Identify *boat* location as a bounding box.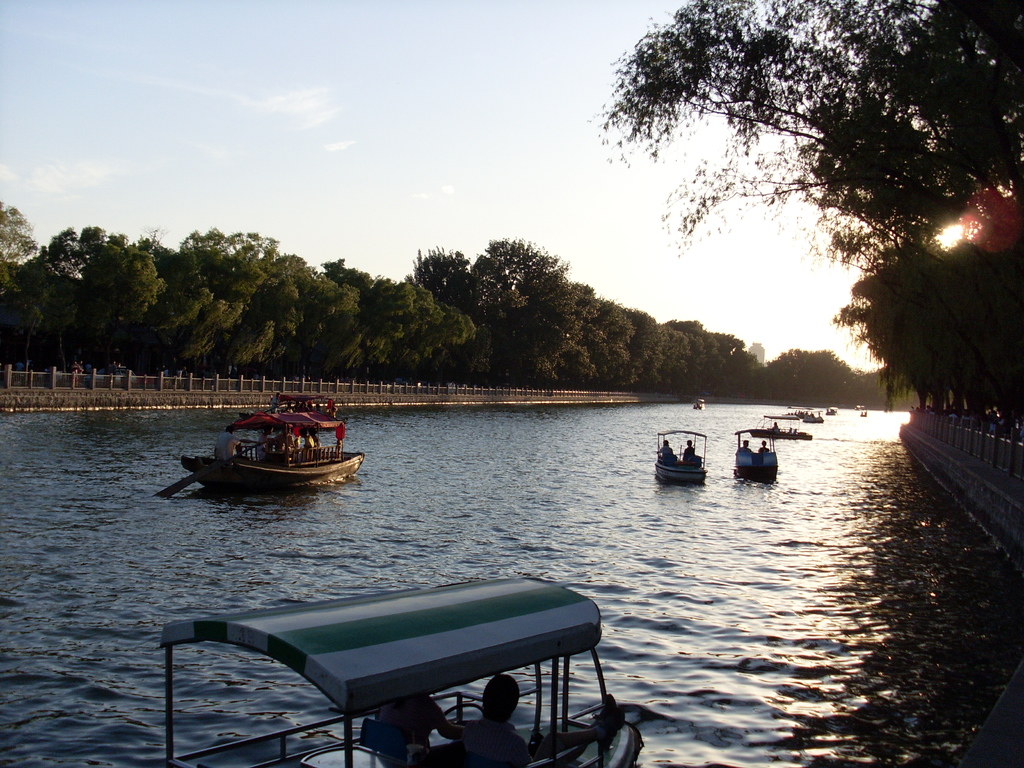
Rect(655, 423, 712, 491).
